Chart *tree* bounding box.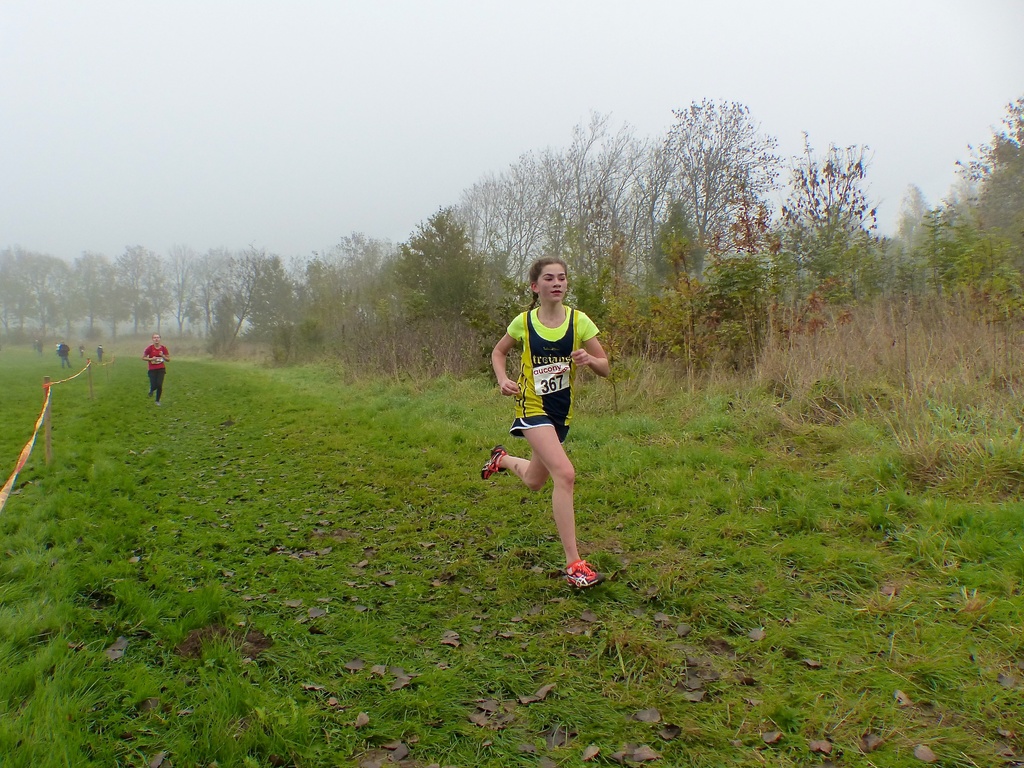
Charted: left=911, top=206, right=1023, bottom=317.
